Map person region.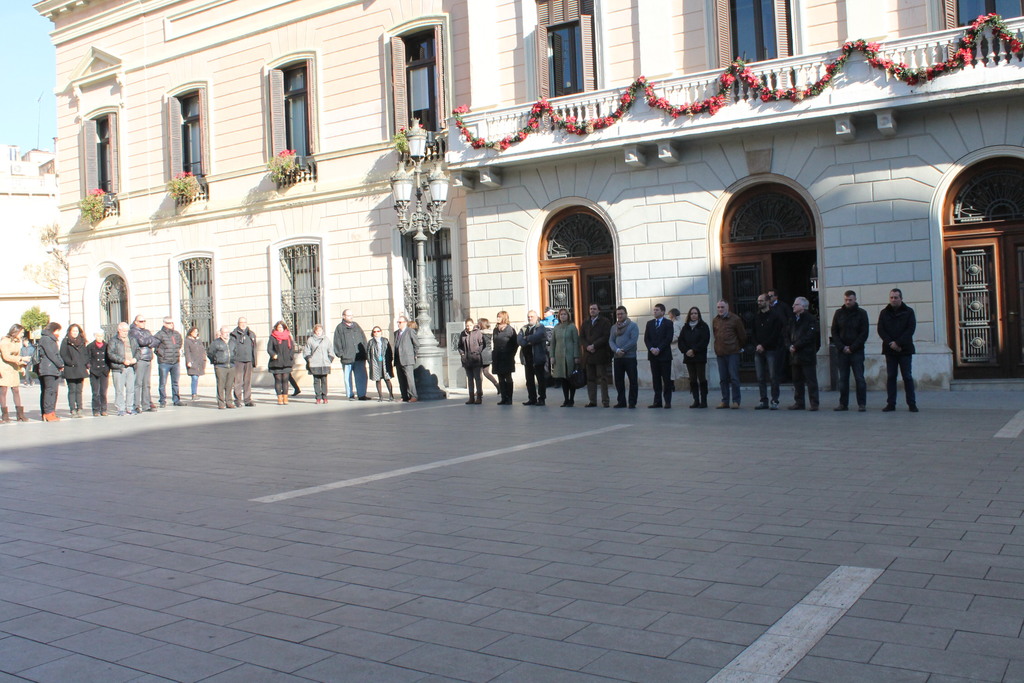
Mapped to box=[495, 308, 516, 409].
